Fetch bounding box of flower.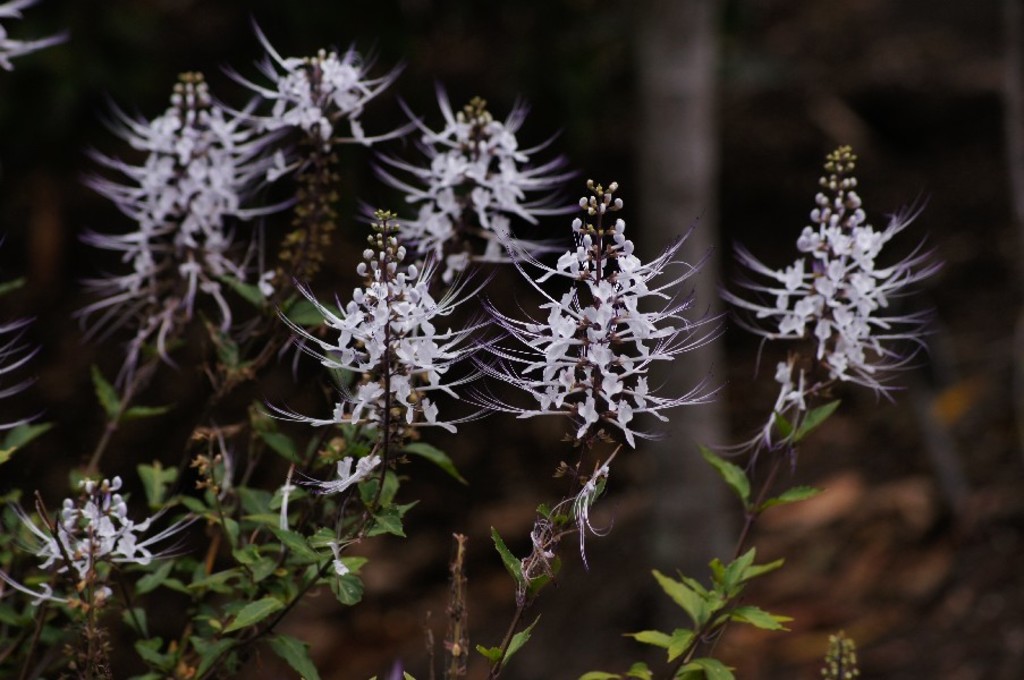
Bbox: (217, 19, 401, 161).
